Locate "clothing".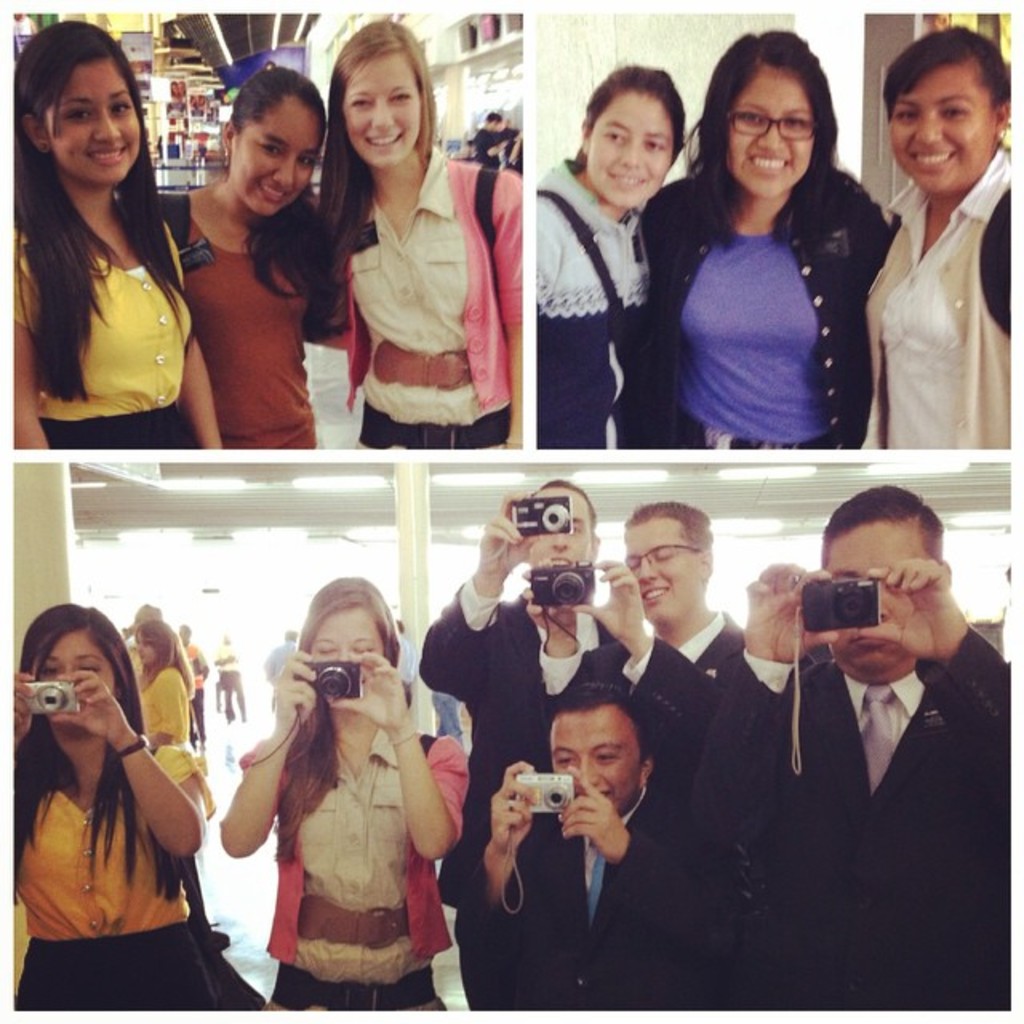
Bounding box: locate(139, 666, 190, 754).
